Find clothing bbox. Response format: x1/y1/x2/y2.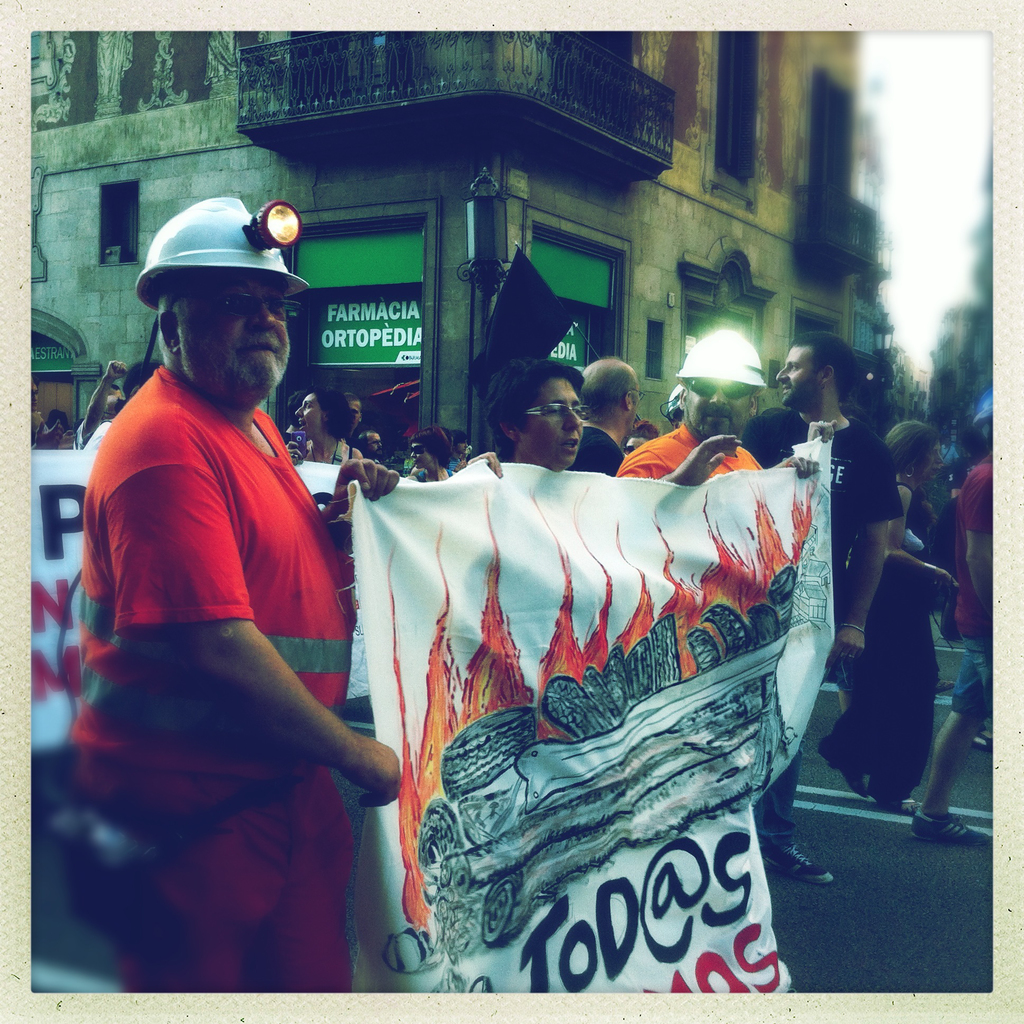
956/456/1009/712.
